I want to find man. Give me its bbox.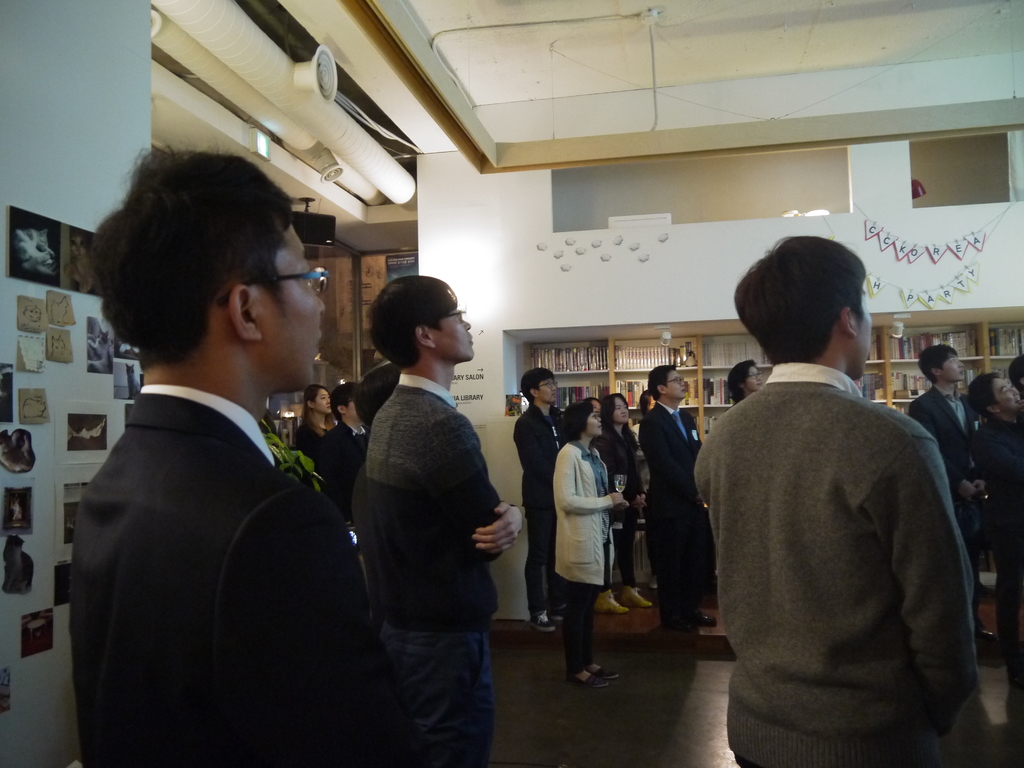
crop(323, 380, 371, 516).
